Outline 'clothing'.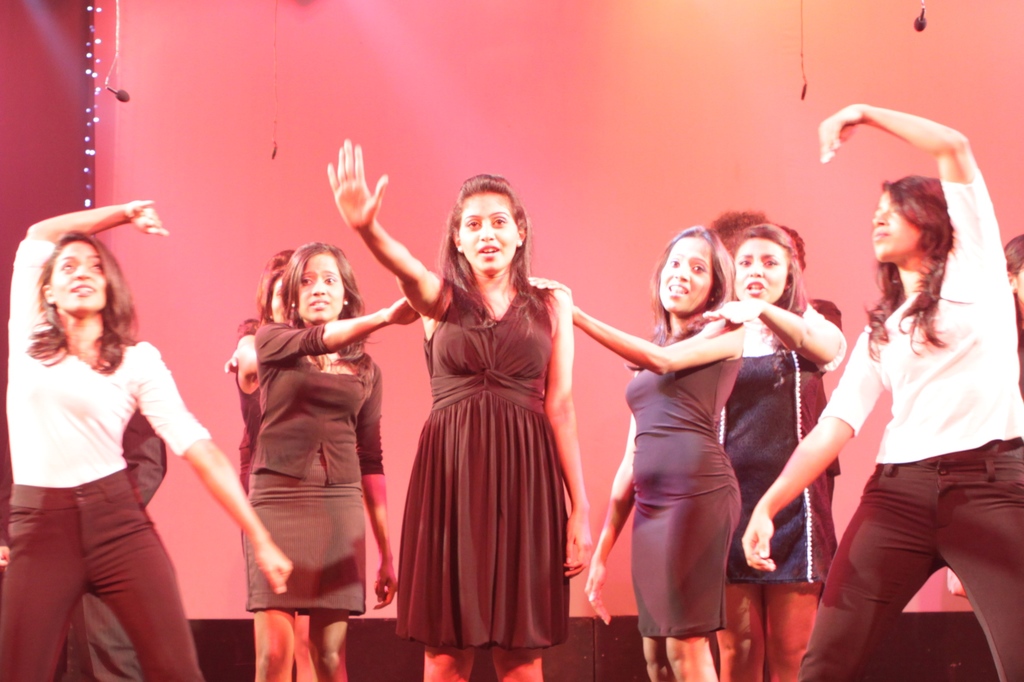
Outline: <bbox>723, 351, 841, 591</bbox>.
